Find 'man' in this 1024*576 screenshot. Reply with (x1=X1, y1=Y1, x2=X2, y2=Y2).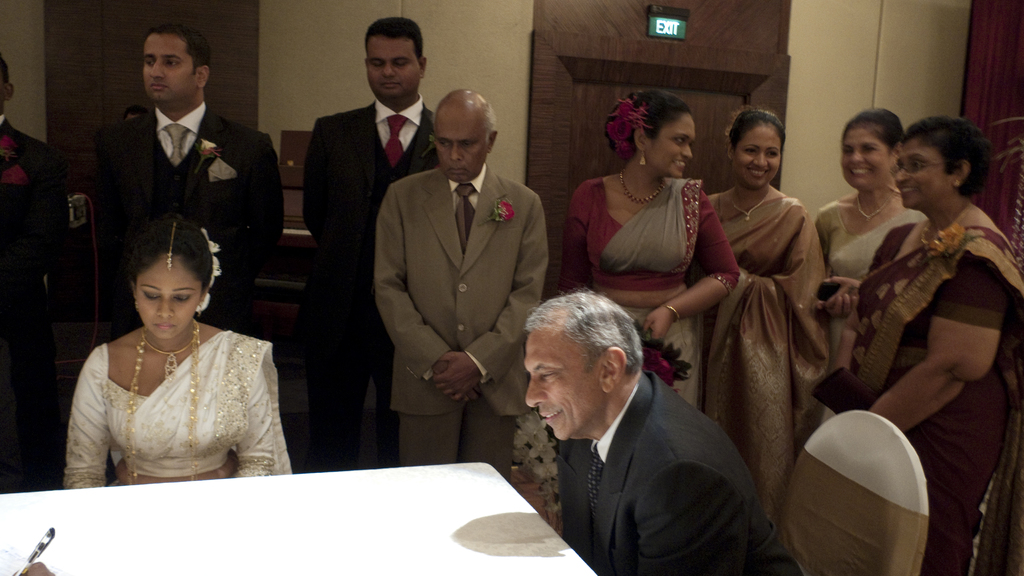
(x1=373, y1=88, x2=550, y2=467).
